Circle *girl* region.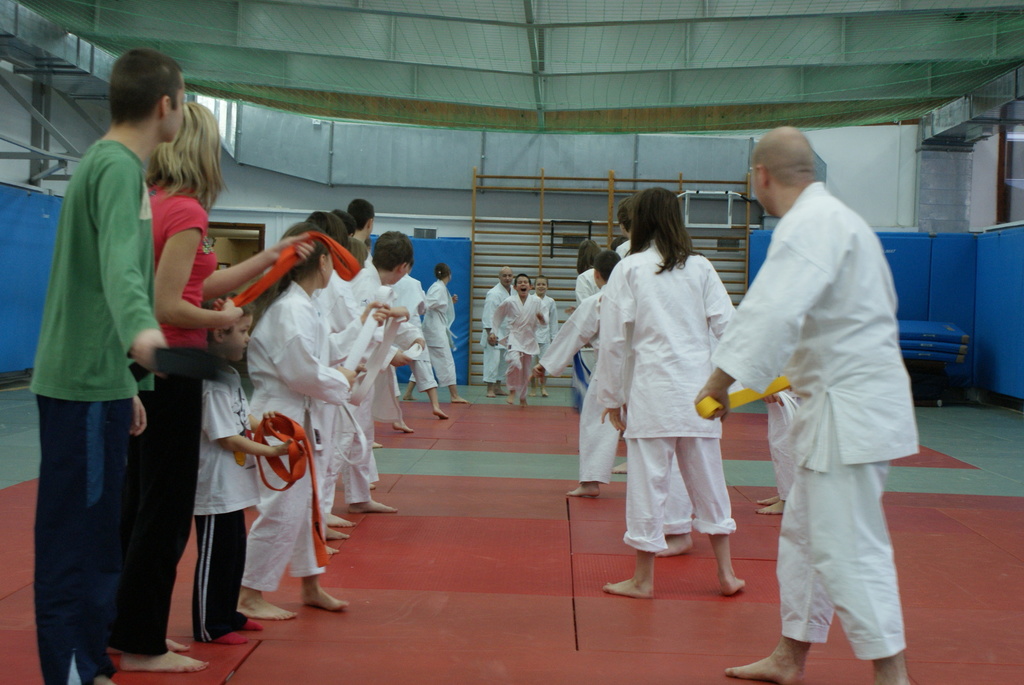
Region: pyautogui.locateOnScreen(530, 275, 557, 397).
